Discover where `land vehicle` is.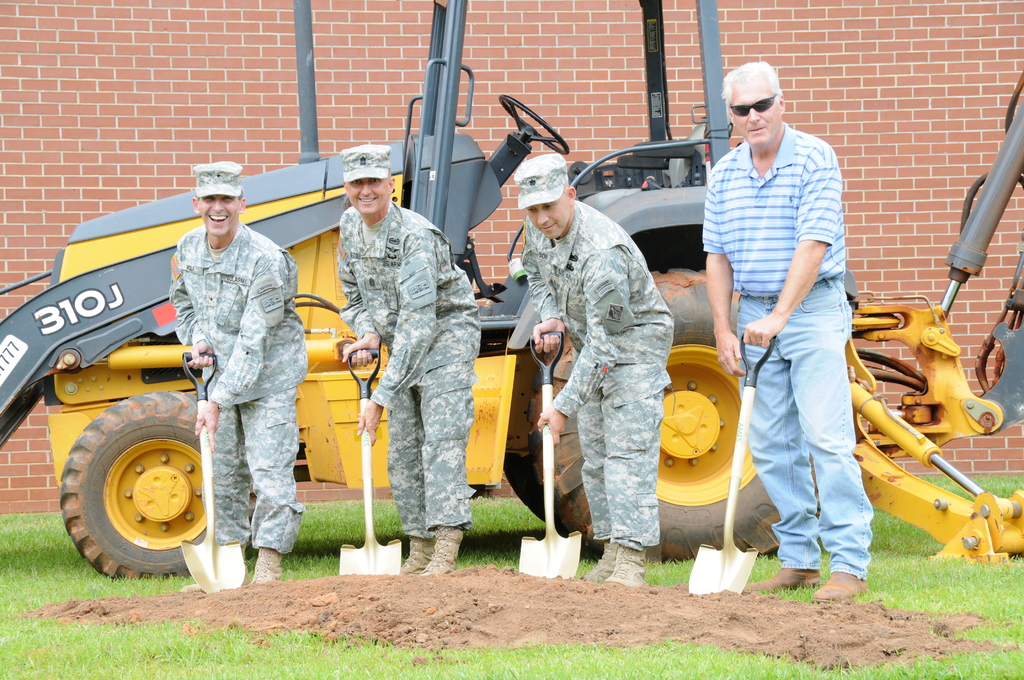
Discovered at [x1=0, y1=0, x2=1012, y2=559].
